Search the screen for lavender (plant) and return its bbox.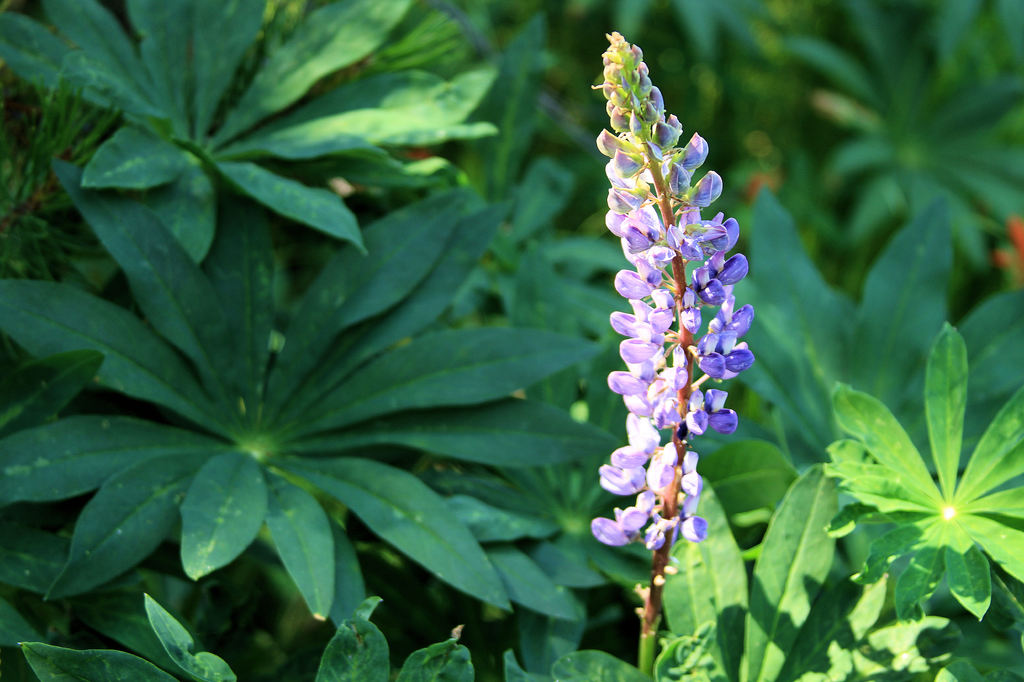
Found: {"x1": 562, "y1": 34, "x2": 830, "y2": 530}.
